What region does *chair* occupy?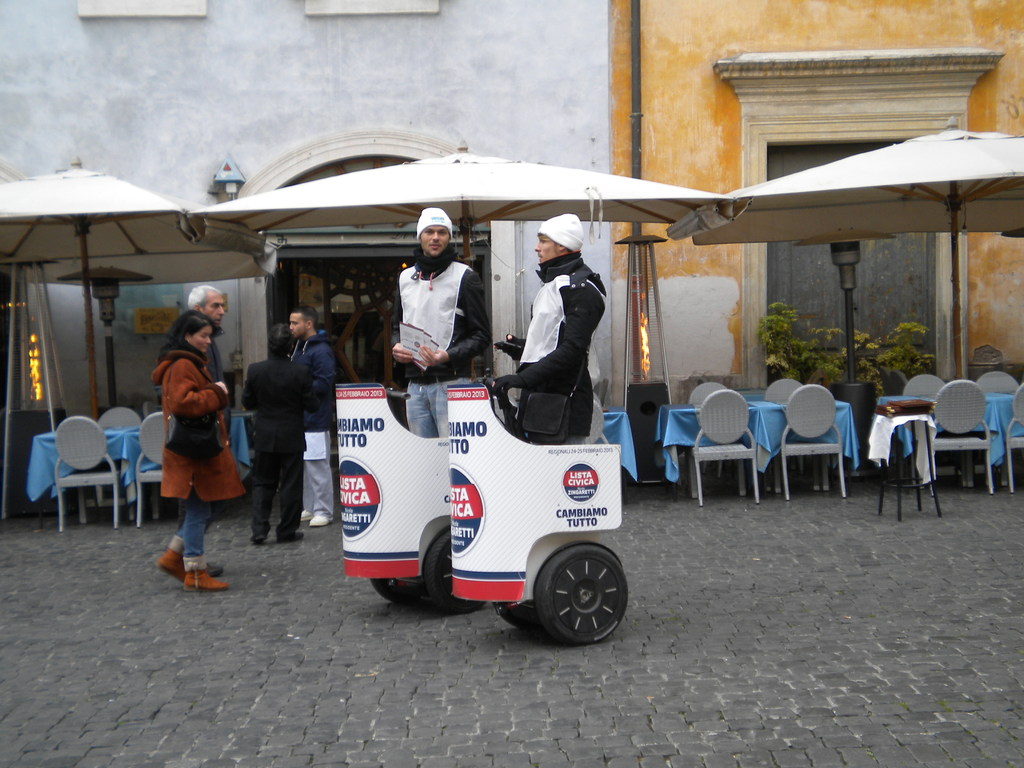
rect(765, 378, 820, 490).
